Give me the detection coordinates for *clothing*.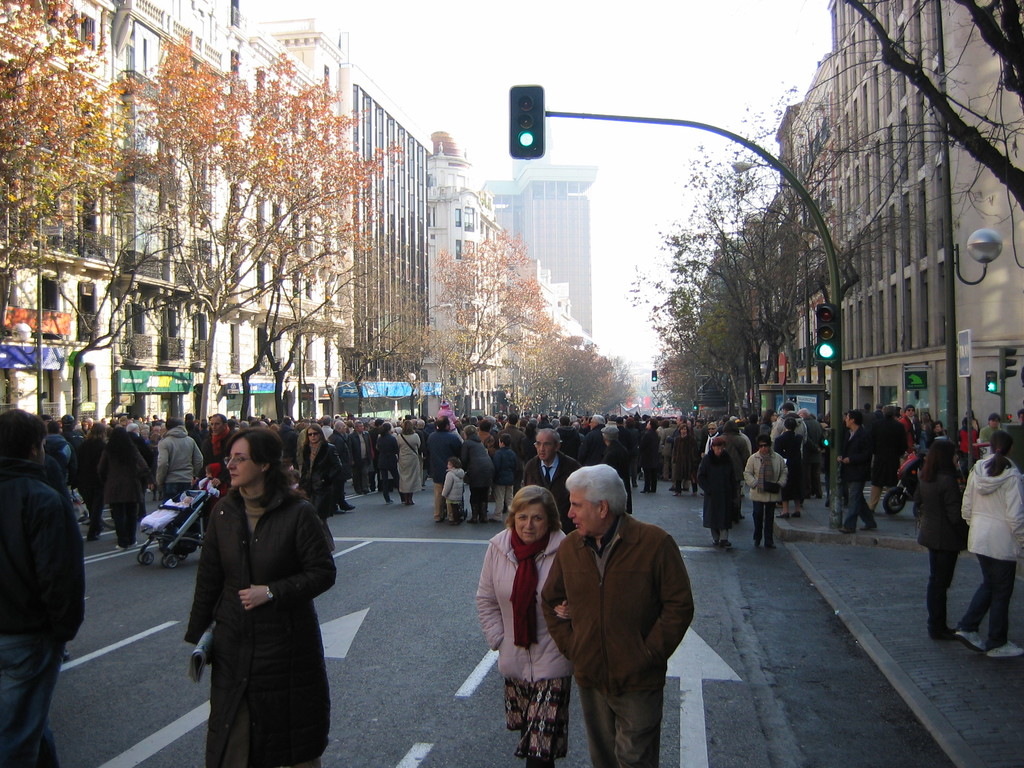
l=911, t=471, r=961, b=628.
